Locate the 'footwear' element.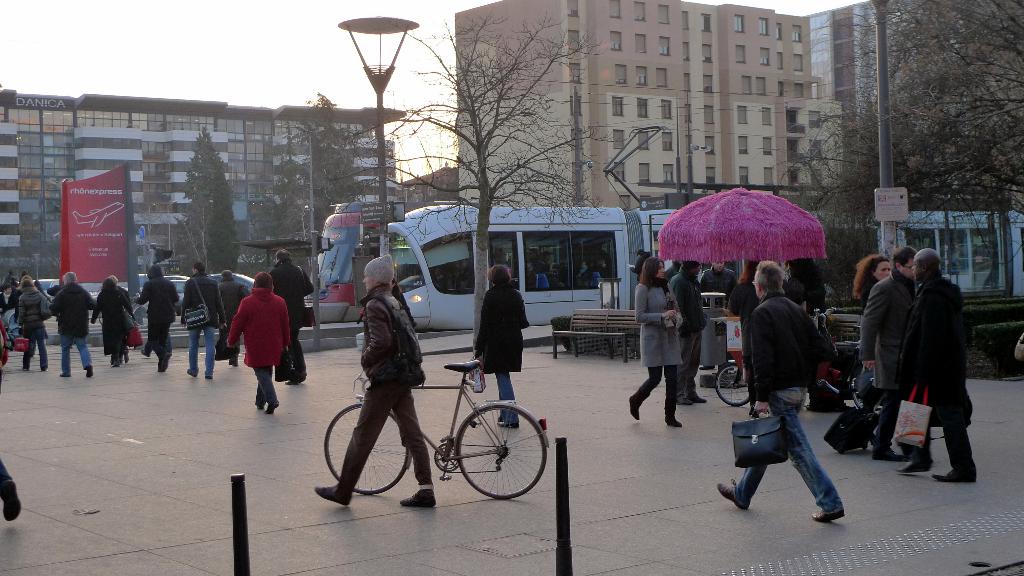
Element bbox: <region>806, 508, 845, 526</region>.
